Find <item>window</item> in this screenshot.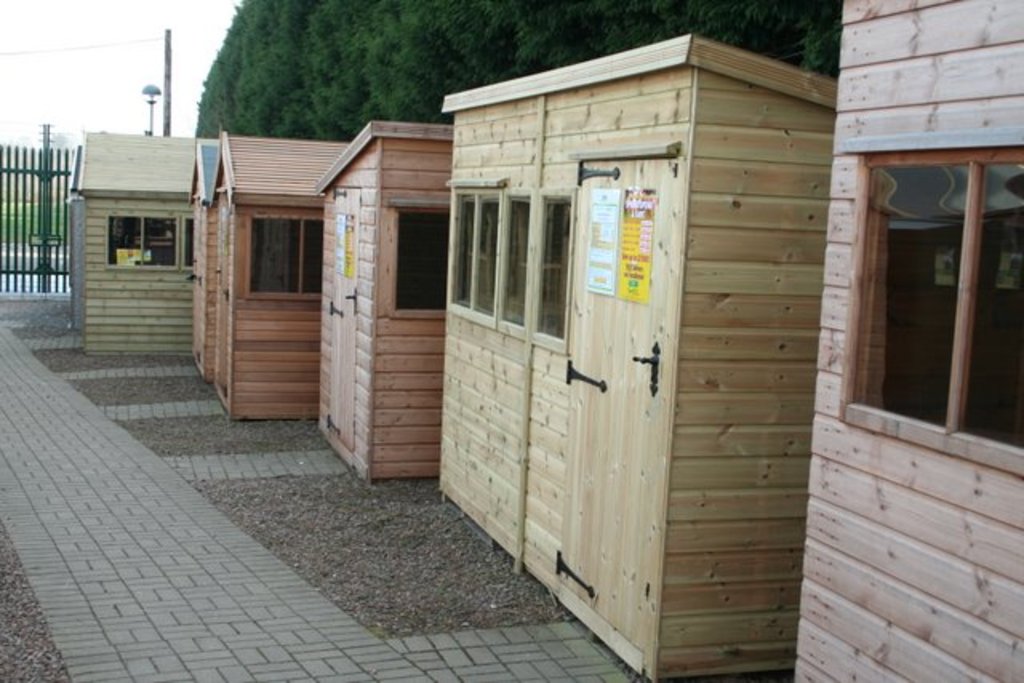
The bounding box for <item>window</item> is <box>840,147,1022,456</box>.
